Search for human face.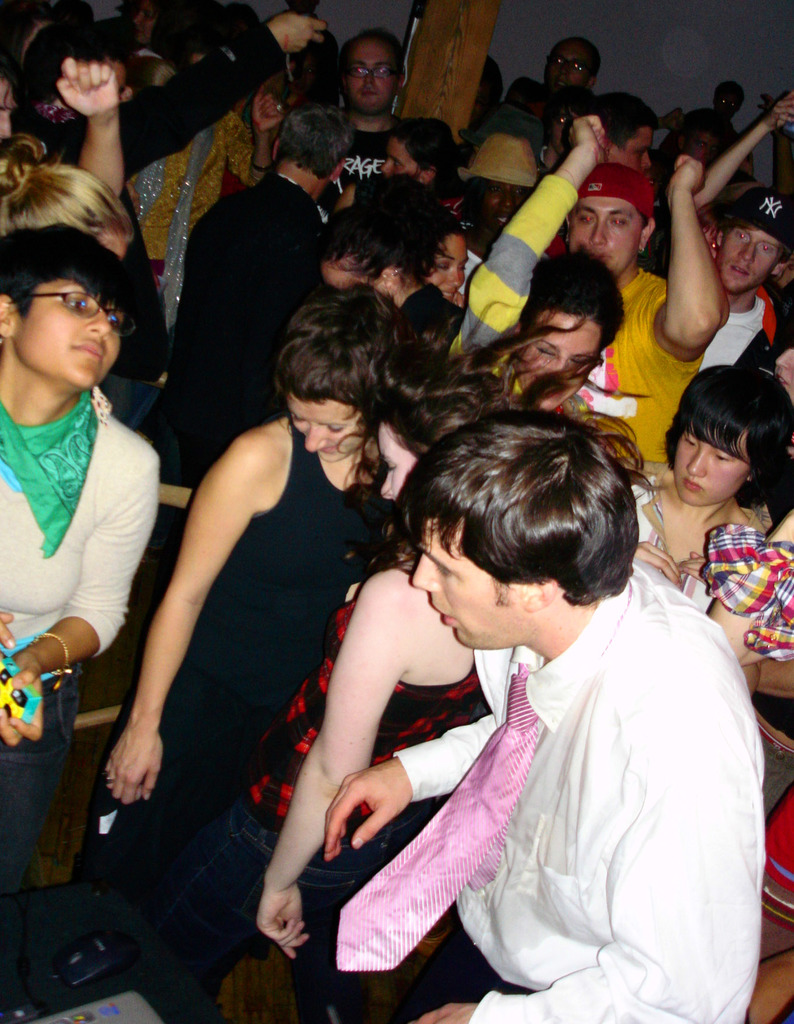
Found at pyautogui.locateOnScreen(672, 435, 755, 504).
